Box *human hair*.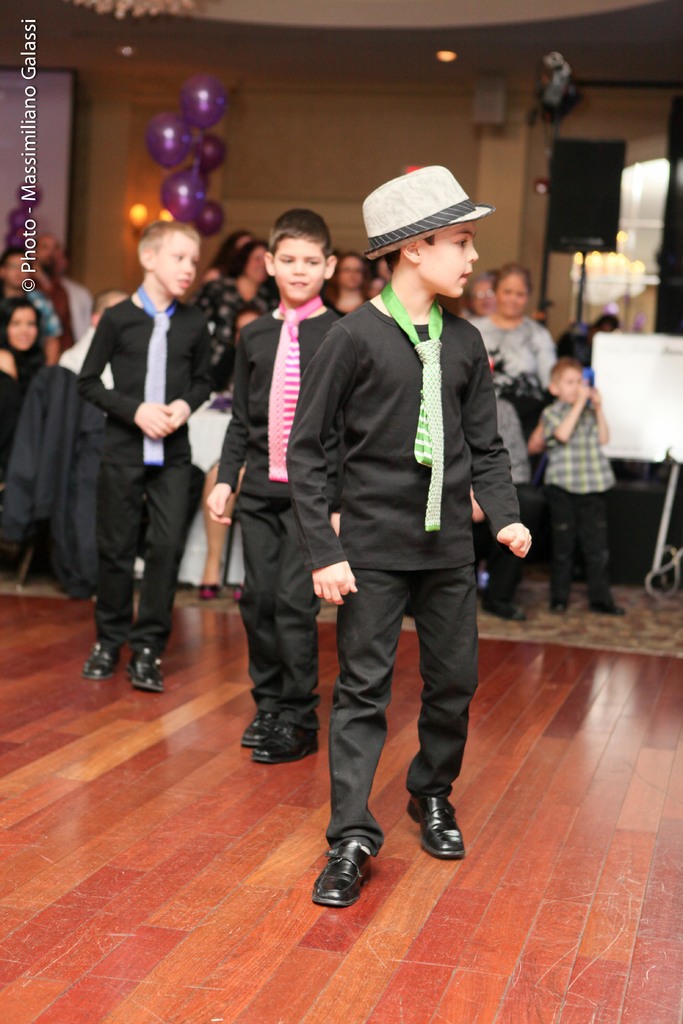
x1=218, y1=239, x2=253, y2=277.
